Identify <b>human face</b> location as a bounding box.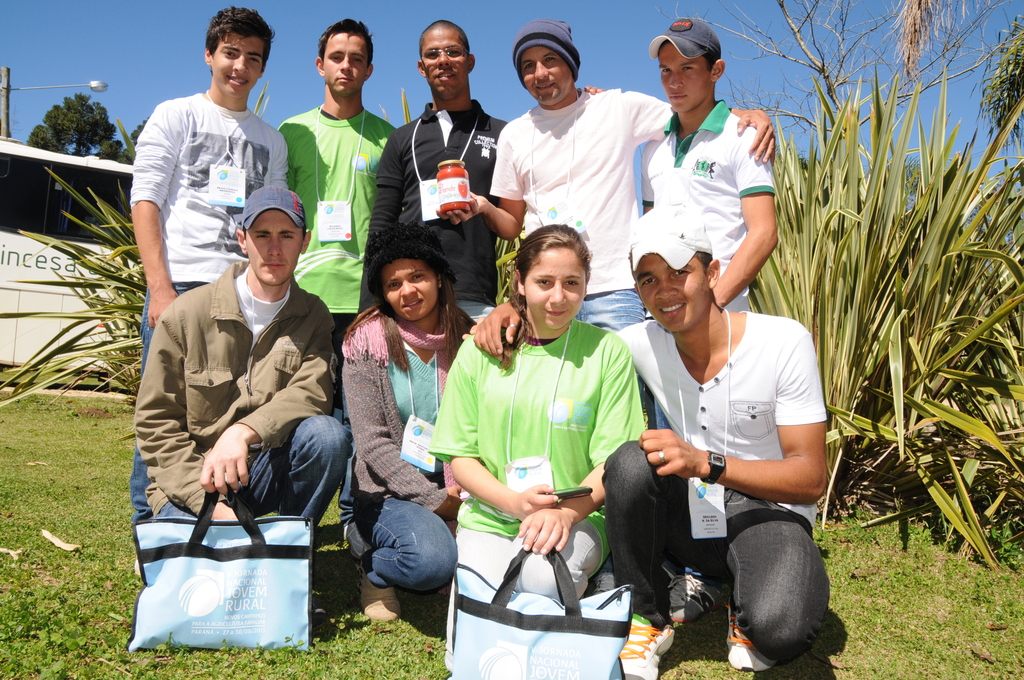
rect(519, 47, 572, 106).
